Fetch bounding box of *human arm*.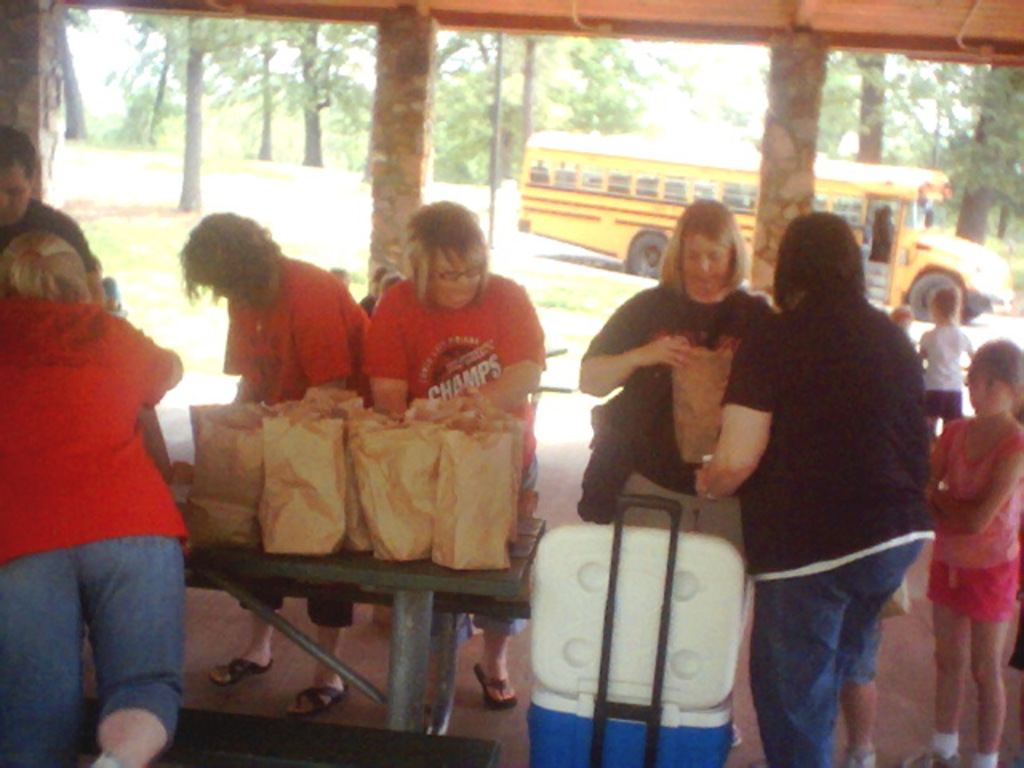
Bbox: [x1=362, y1=312, x2=410, y2=418].
